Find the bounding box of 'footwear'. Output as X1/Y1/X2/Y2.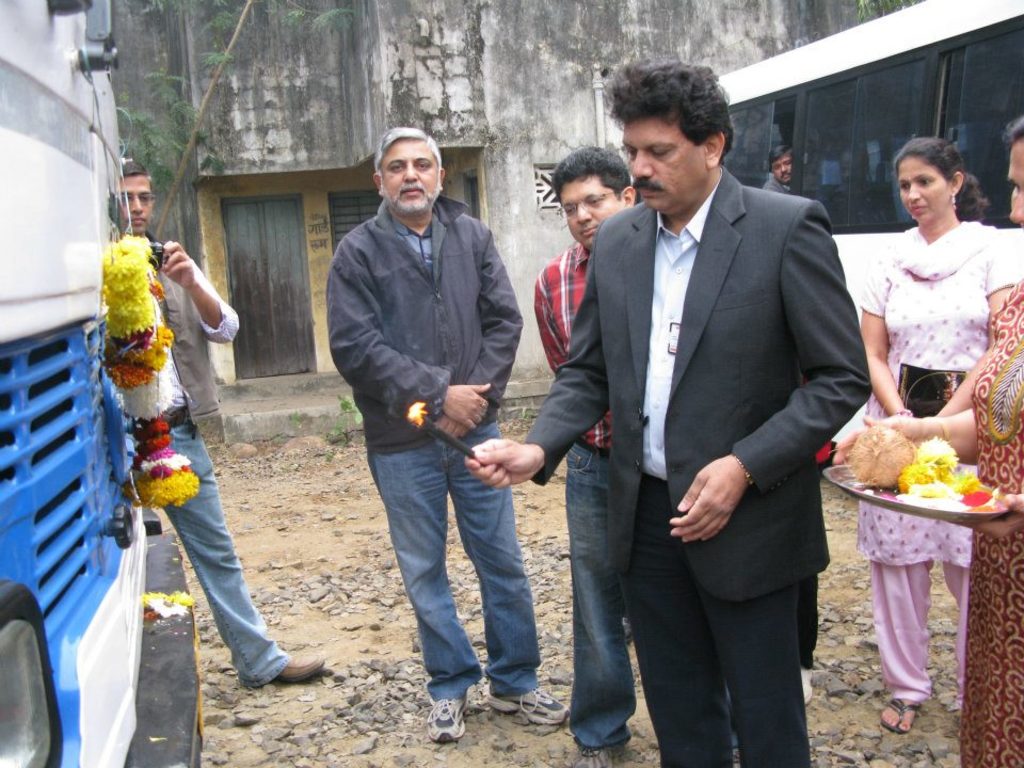
492/682/571/722.
